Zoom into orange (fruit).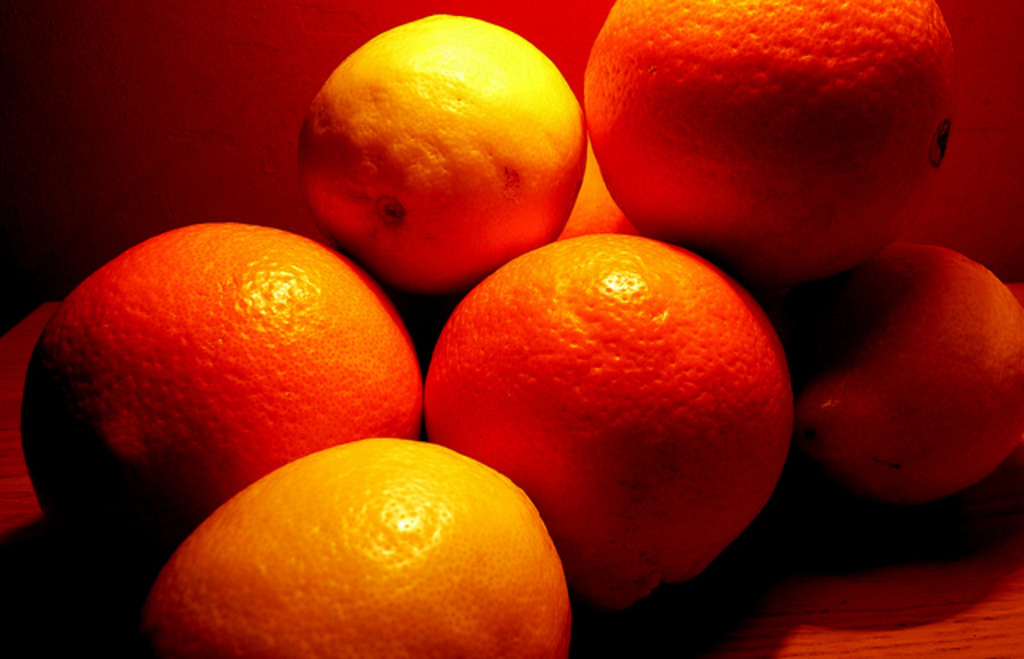
Zoom target: [x1=774, y1=238, x2=1022, y2=499].
